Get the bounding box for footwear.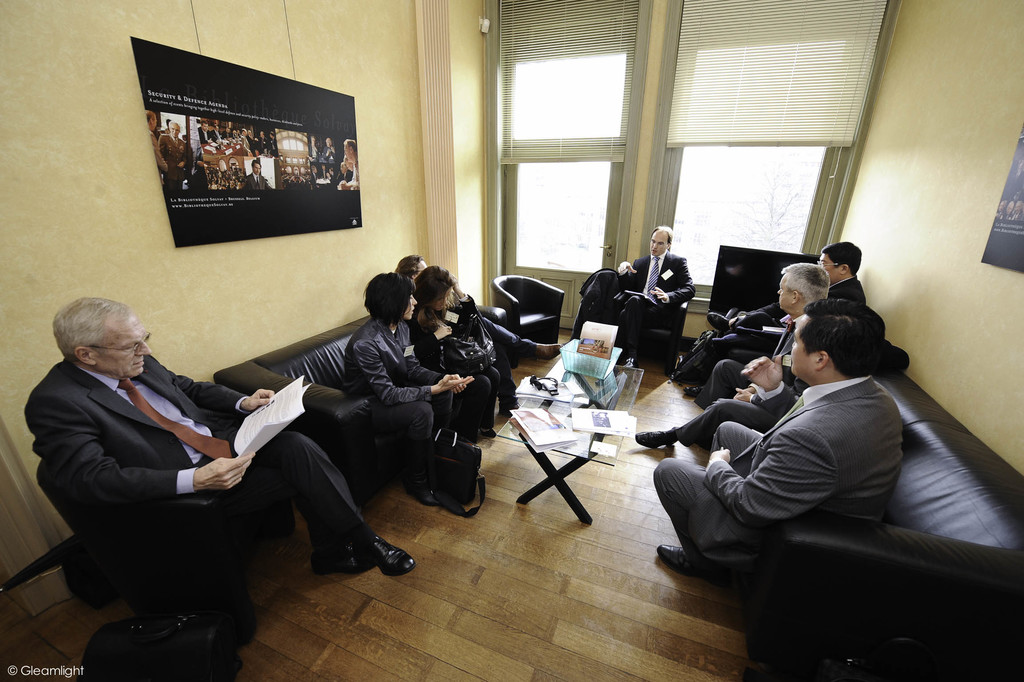
bbox=(654, 546, 704, 580).
